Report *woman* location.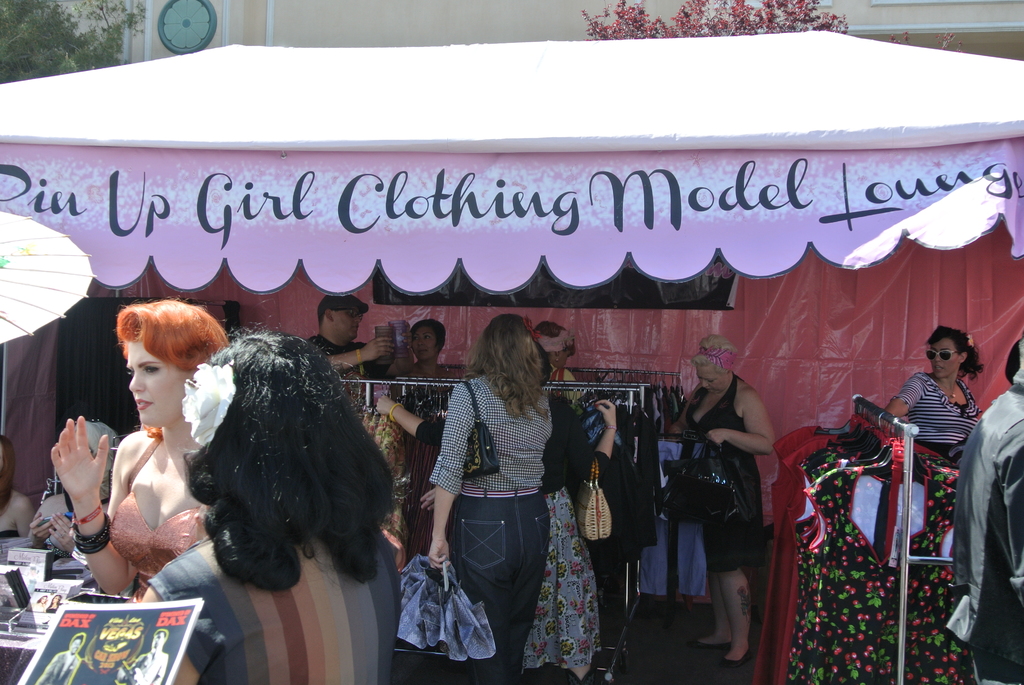
Report: pyautogui.locateOnScreen(388, 319, 452, 563).
